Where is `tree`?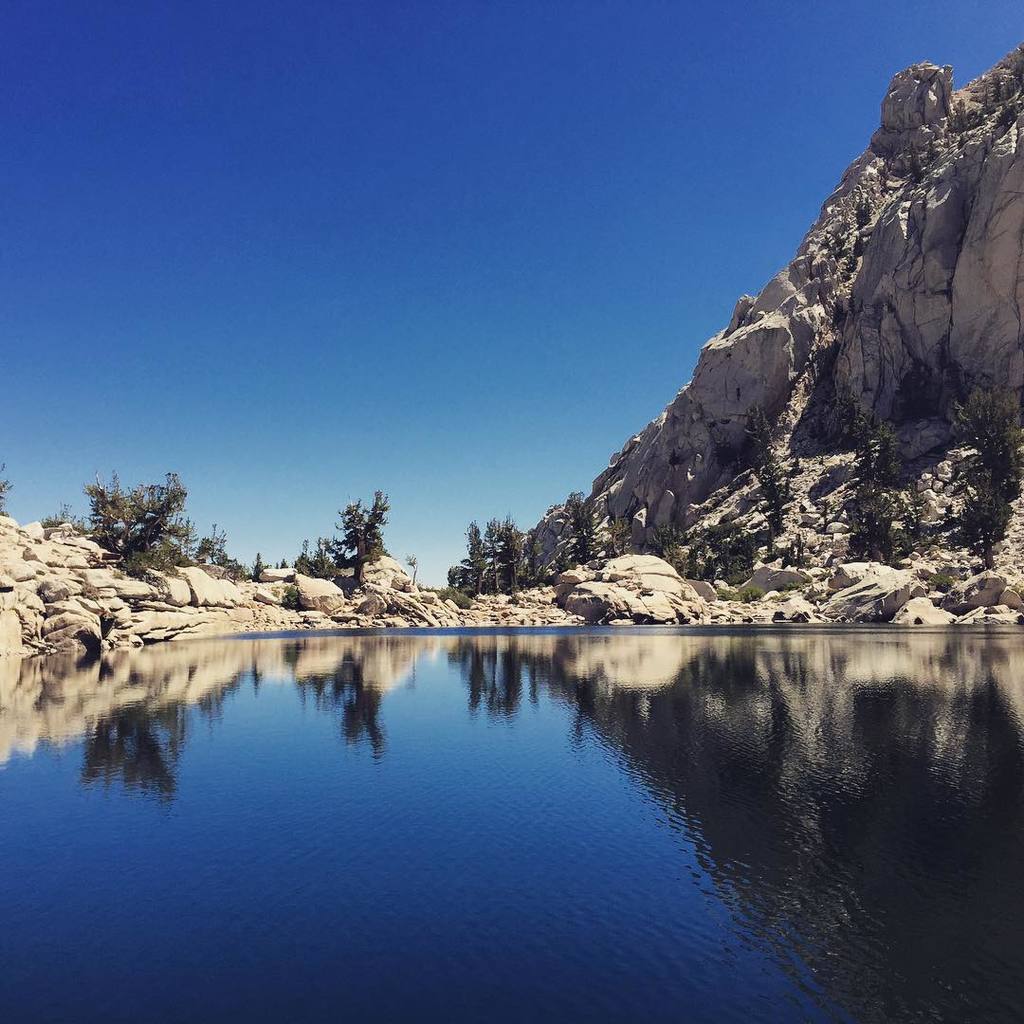
bbox=[279, 558, 289, 573].
